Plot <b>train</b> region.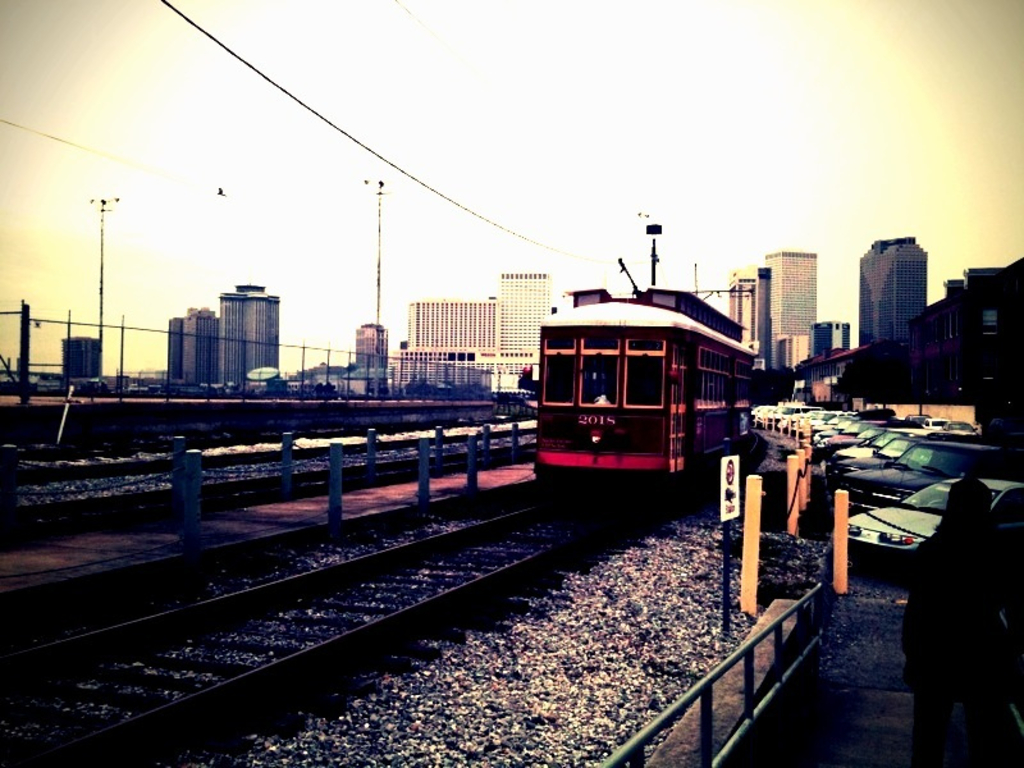
Plotted at {"left": 536, "top": 229, "right": 754, "bottom": 503}.
